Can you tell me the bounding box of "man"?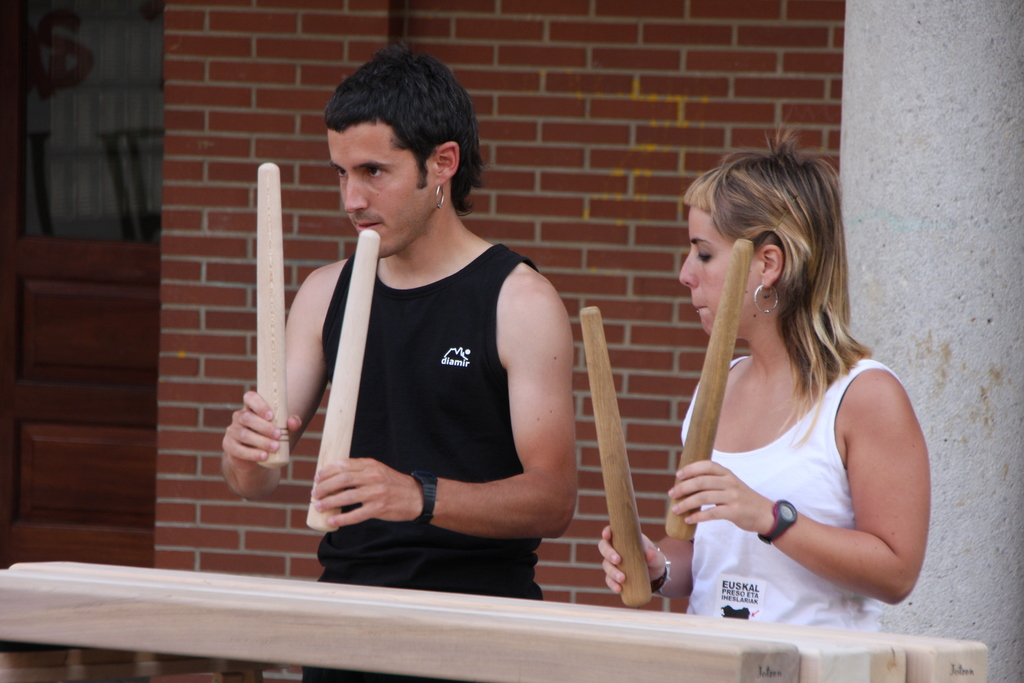
[x1=593, y1=123, x2=937, y2=633].
